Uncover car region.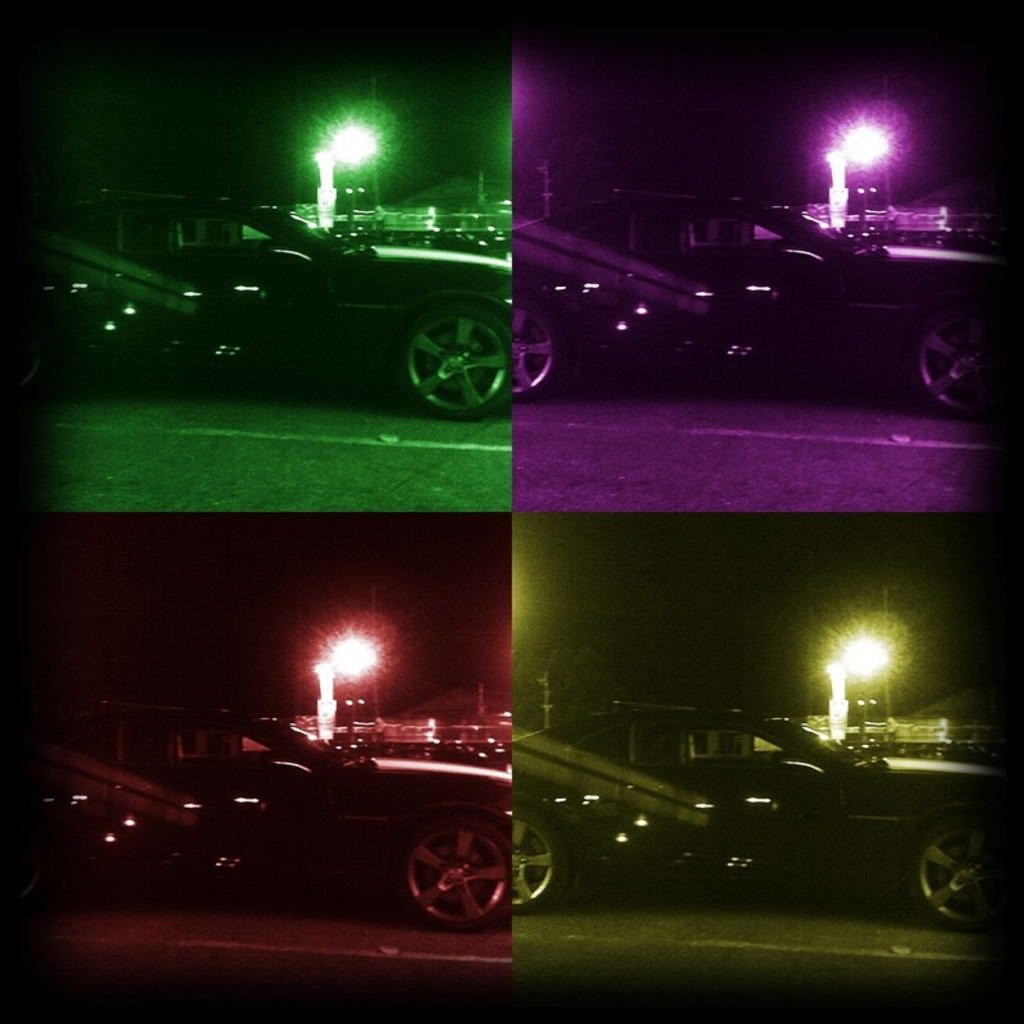
Uncovered: (x1=503, y1=687, x2=1023, y2=925).
